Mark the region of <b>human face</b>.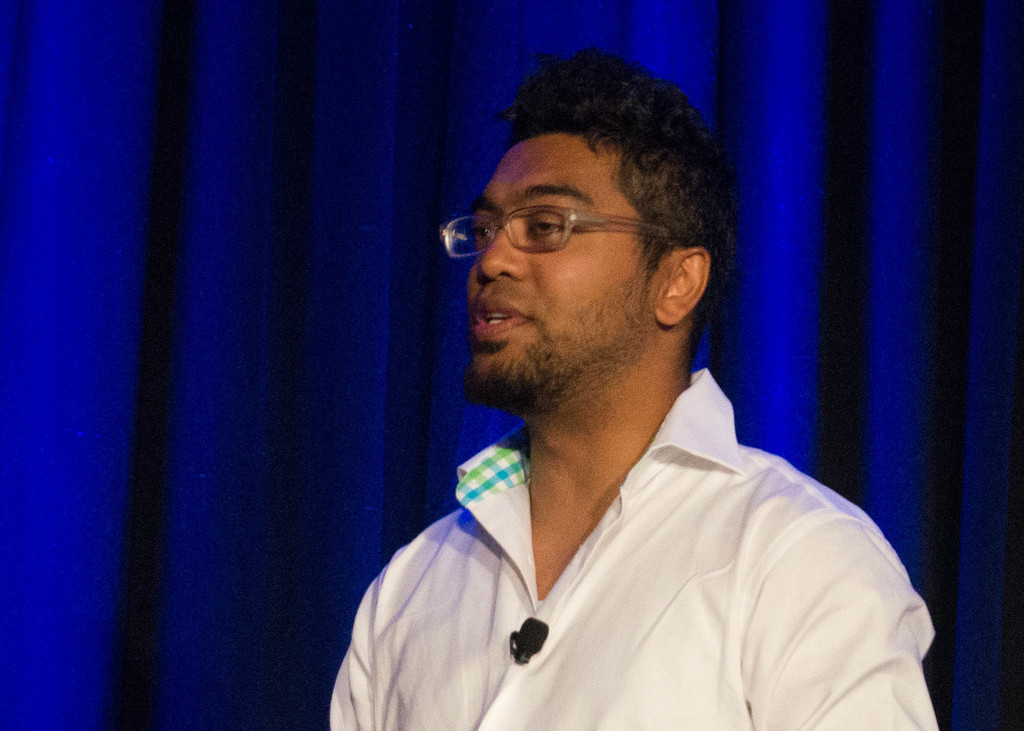
Region: x1=464, y1=136, x2=640, y2=396.
